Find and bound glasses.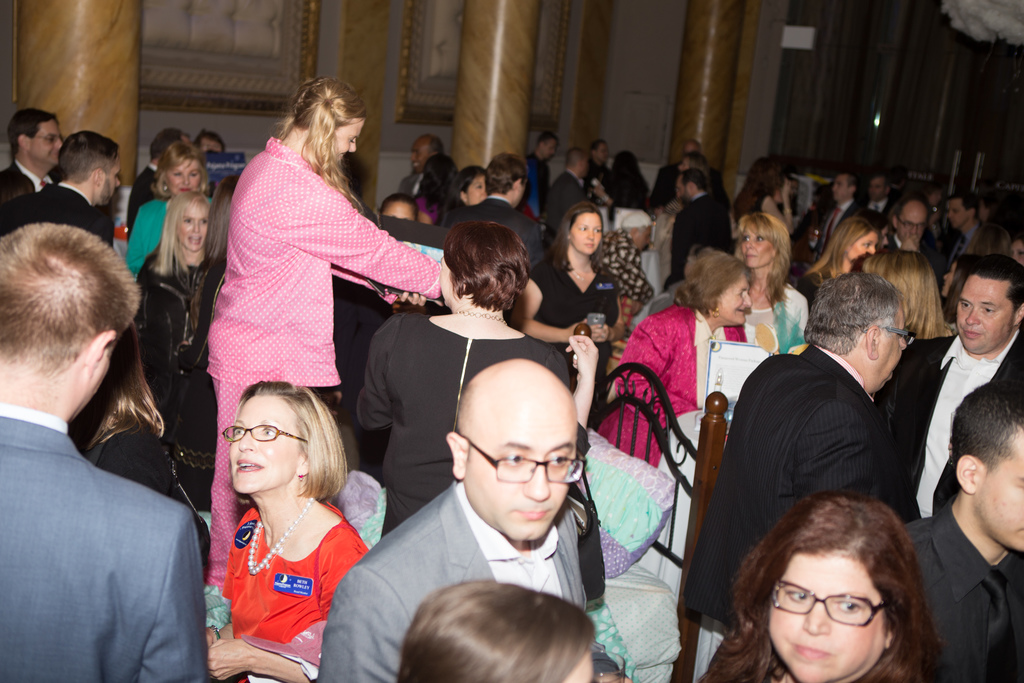
Bound: Rect(221, 424, 310, 443).
